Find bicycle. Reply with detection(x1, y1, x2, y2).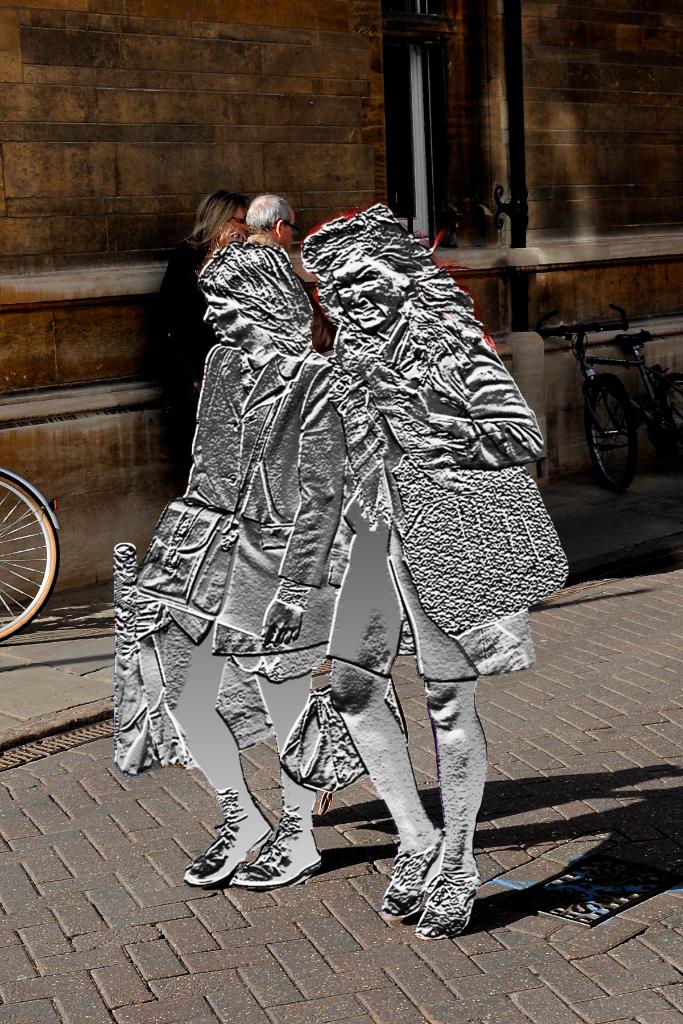
detection(0, 468, 63, 646).
